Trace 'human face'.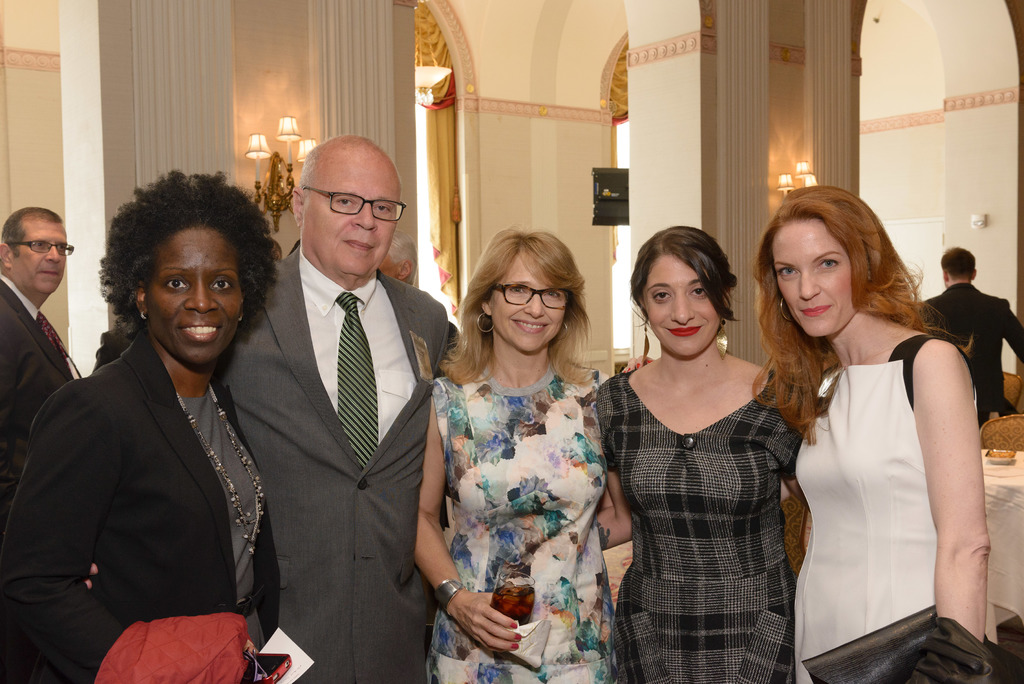
Traced to crop(147, 230, 244, 365).
